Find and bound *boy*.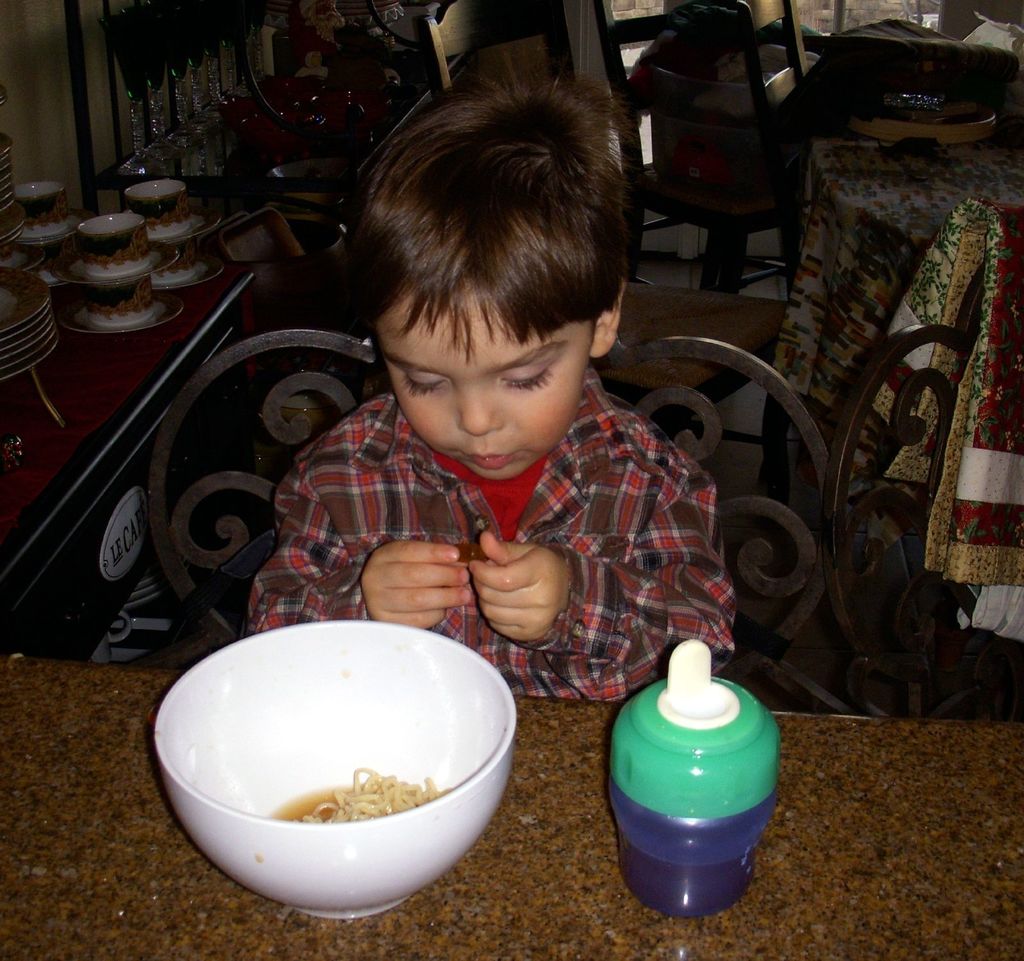
Bound: x1=257, y1=97, x2=740, y2=734.
